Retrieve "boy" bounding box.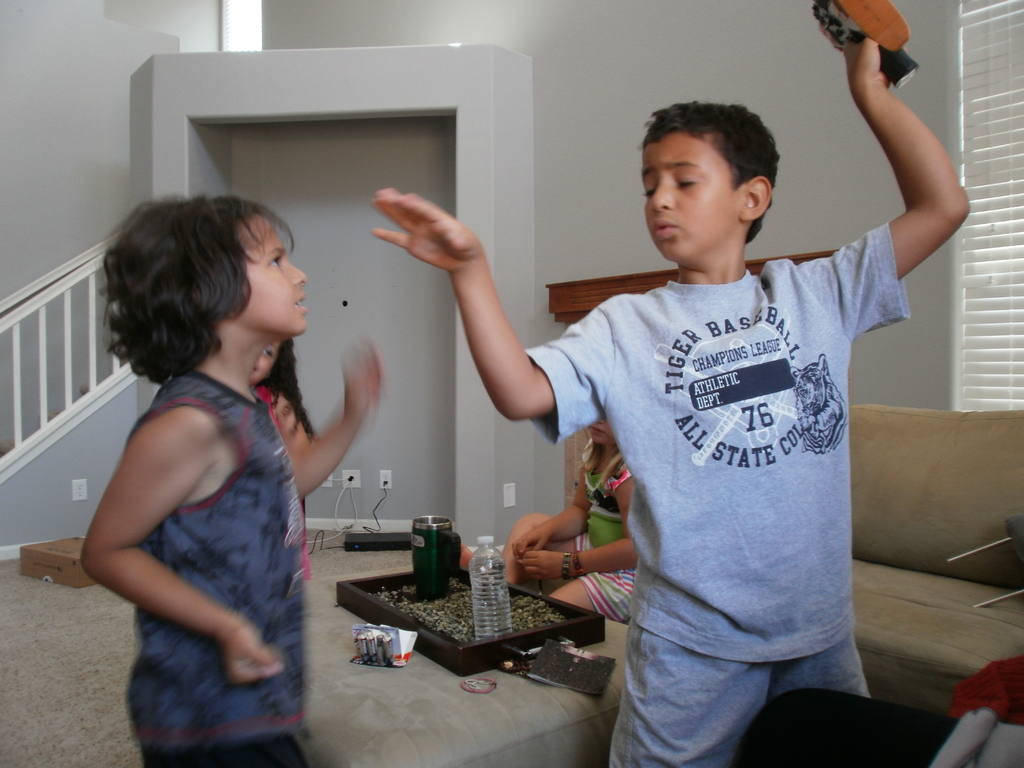
Bounding box: bbox=[477, 62, 909, 728].
